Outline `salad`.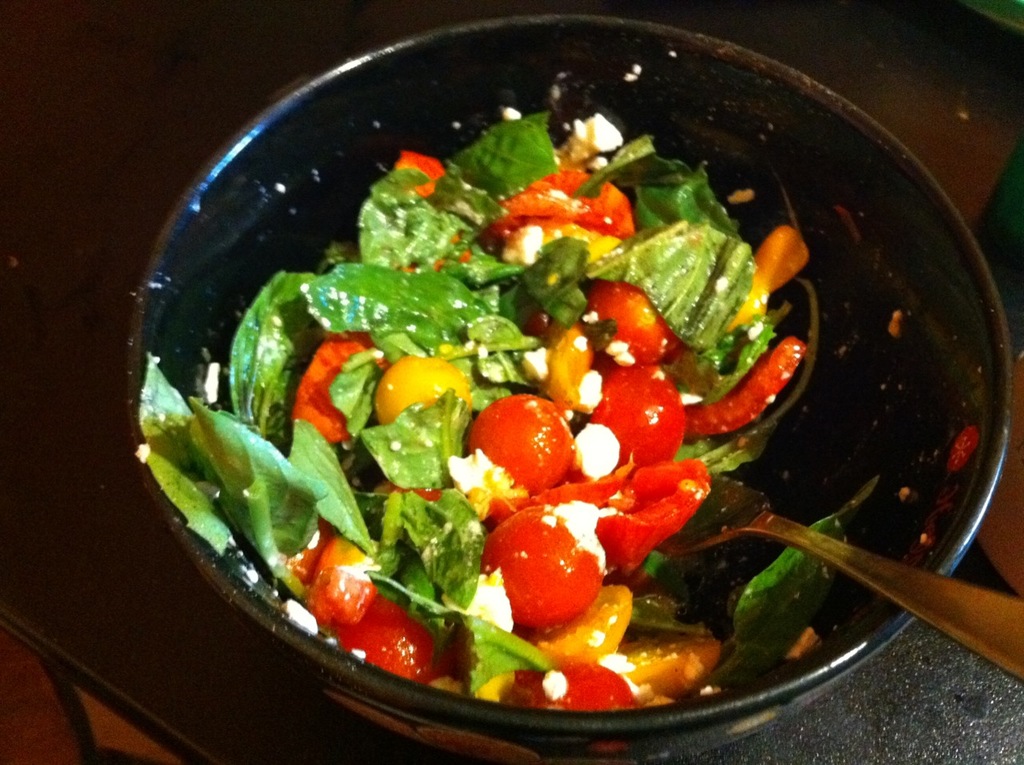
Outline: locate(135, 83, 826, 730).
